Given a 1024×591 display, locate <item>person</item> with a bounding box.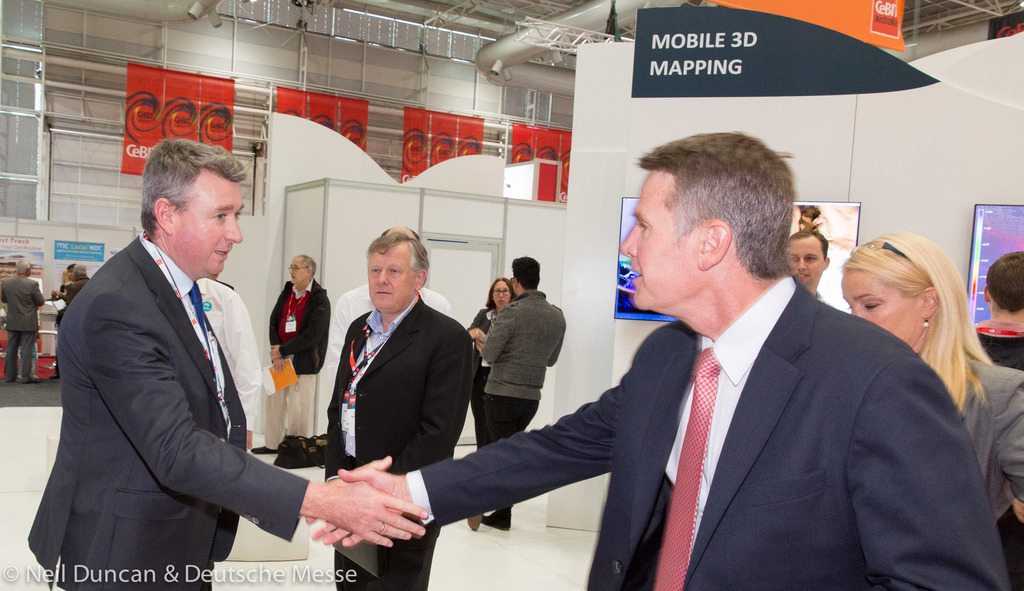
Located: {"left": 31, "top": 138, "right": 438, "bottom": 590}.
